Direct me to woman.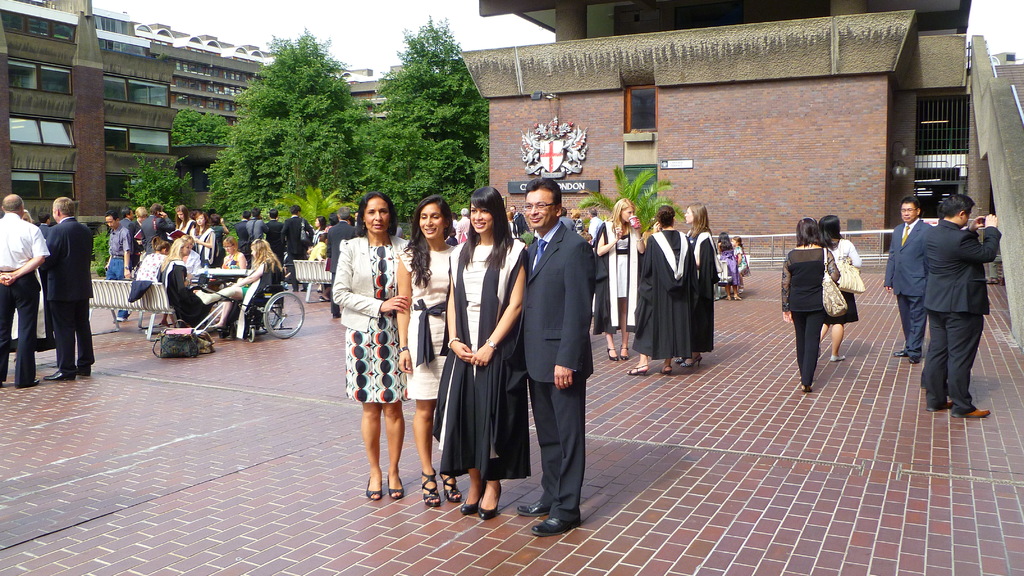
Direction: 596/198/646/356.
